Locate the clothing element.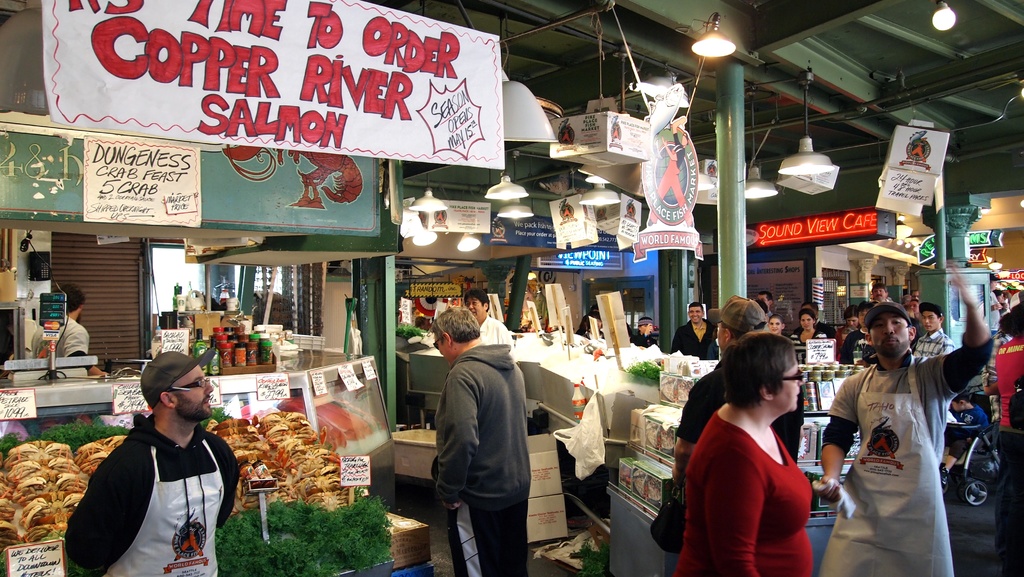
Element bbox: rect(22, 314, 91, 363).
